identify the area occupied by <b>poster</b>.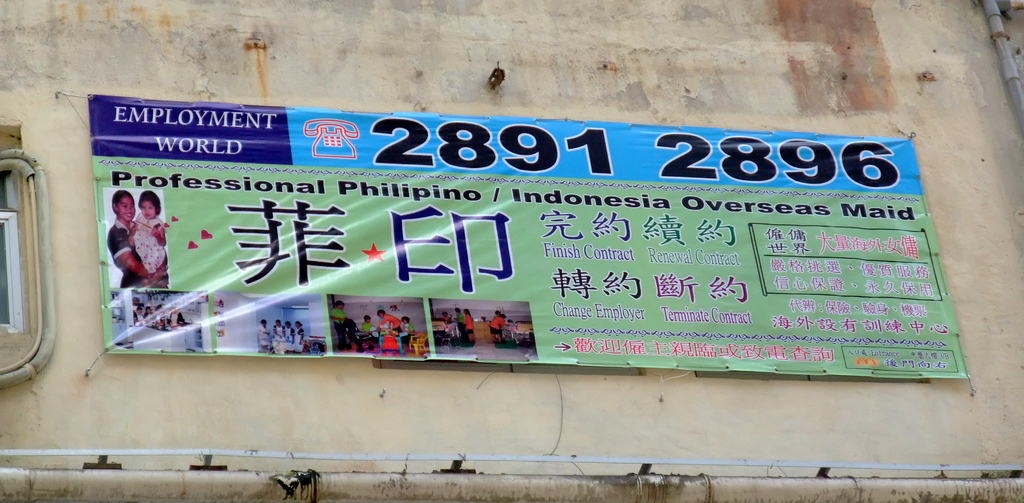
Area: 86/91/972/382.
